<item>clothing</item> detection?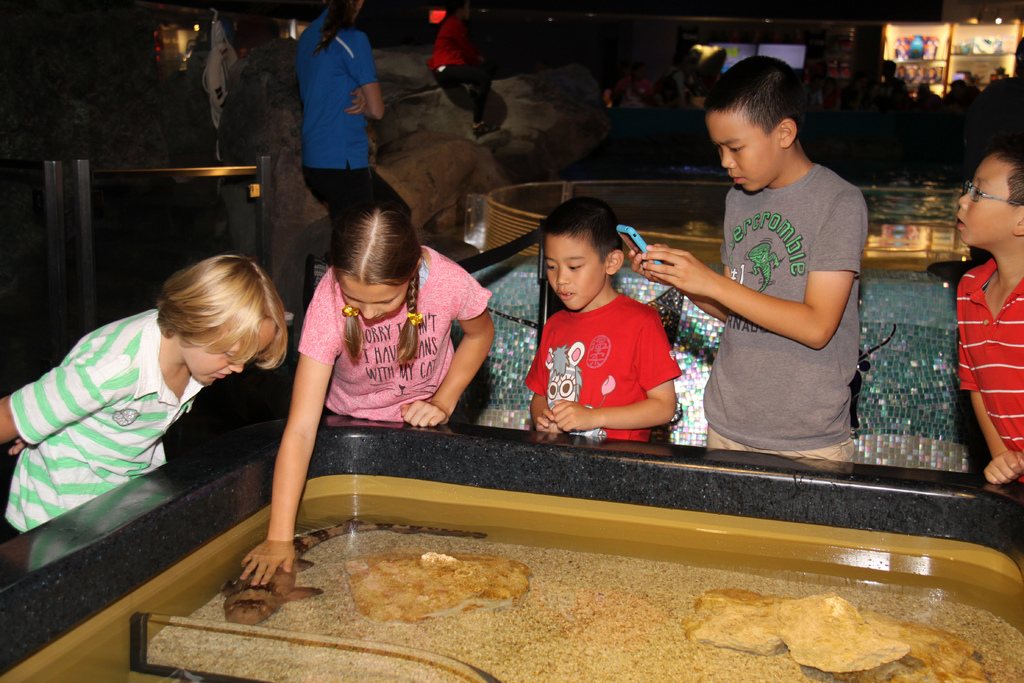
(left=294, top=12, right=405, bottom=220)
